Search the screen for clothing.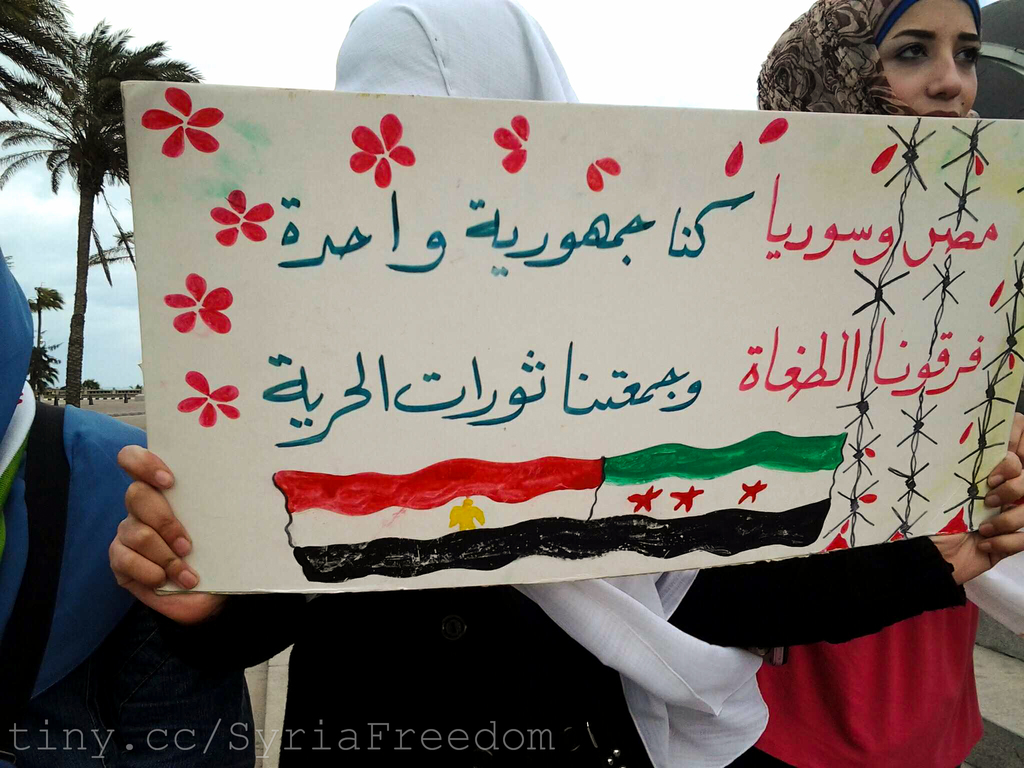
Found at Rect(210, 0, 967, 767).
